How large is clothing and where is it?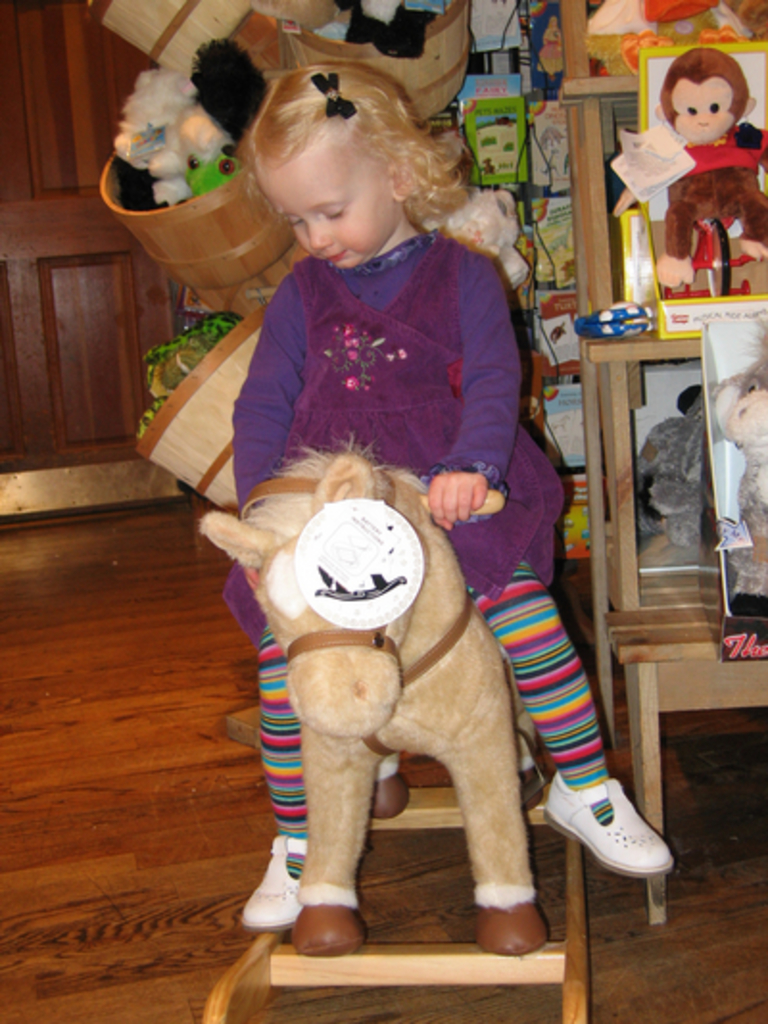
Bounding box: select_region(659, 125, 766, 280).
